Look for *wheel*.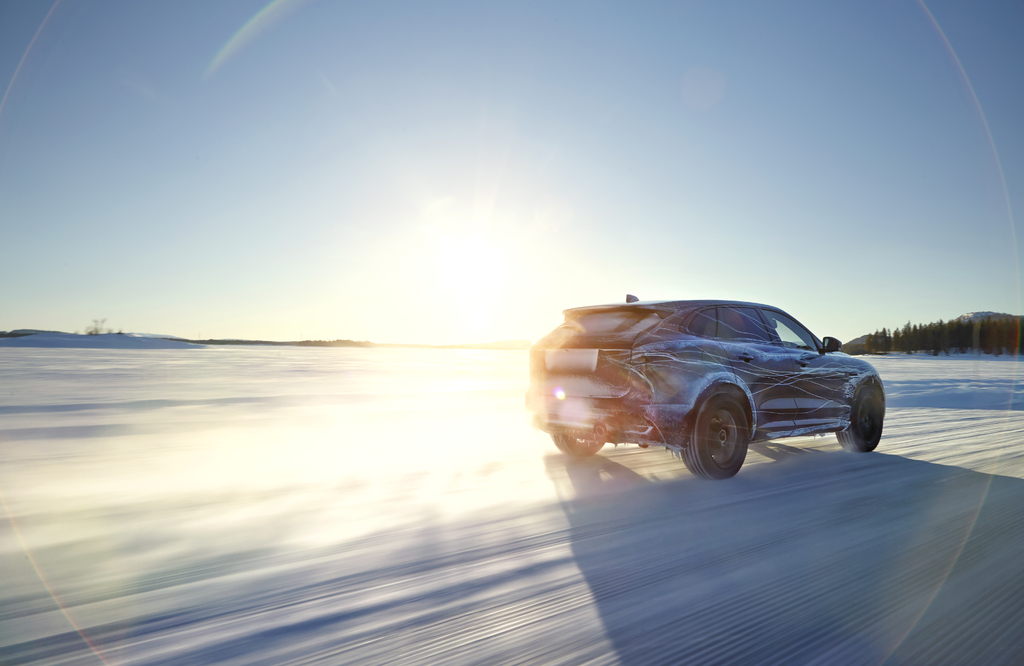
Found: {"x1": 687, "y1": 396, "x2": 760, "y2": 476}.
